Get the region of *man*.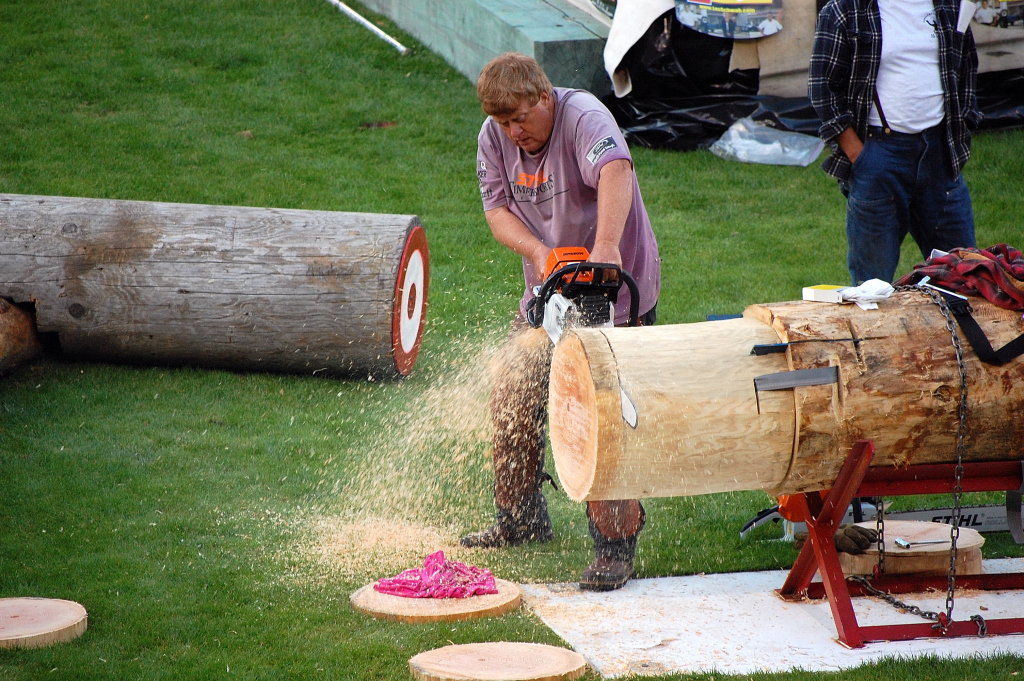
left=815, top=0, right=997, bottom=305.
